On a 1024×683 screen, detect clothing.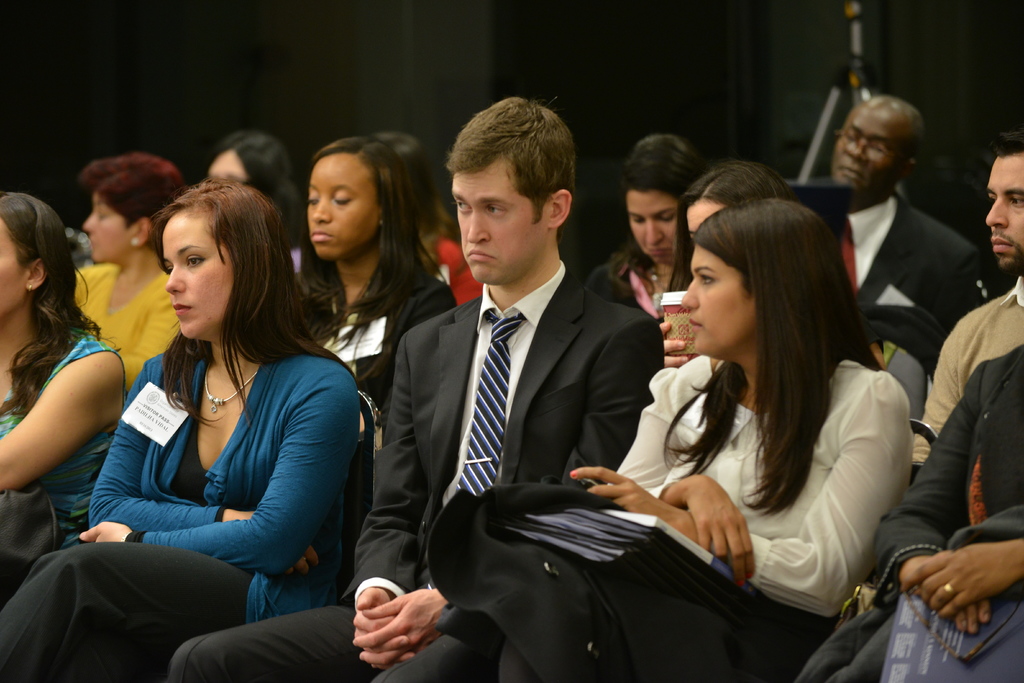
bbox=[298, 244, 436, 363].
